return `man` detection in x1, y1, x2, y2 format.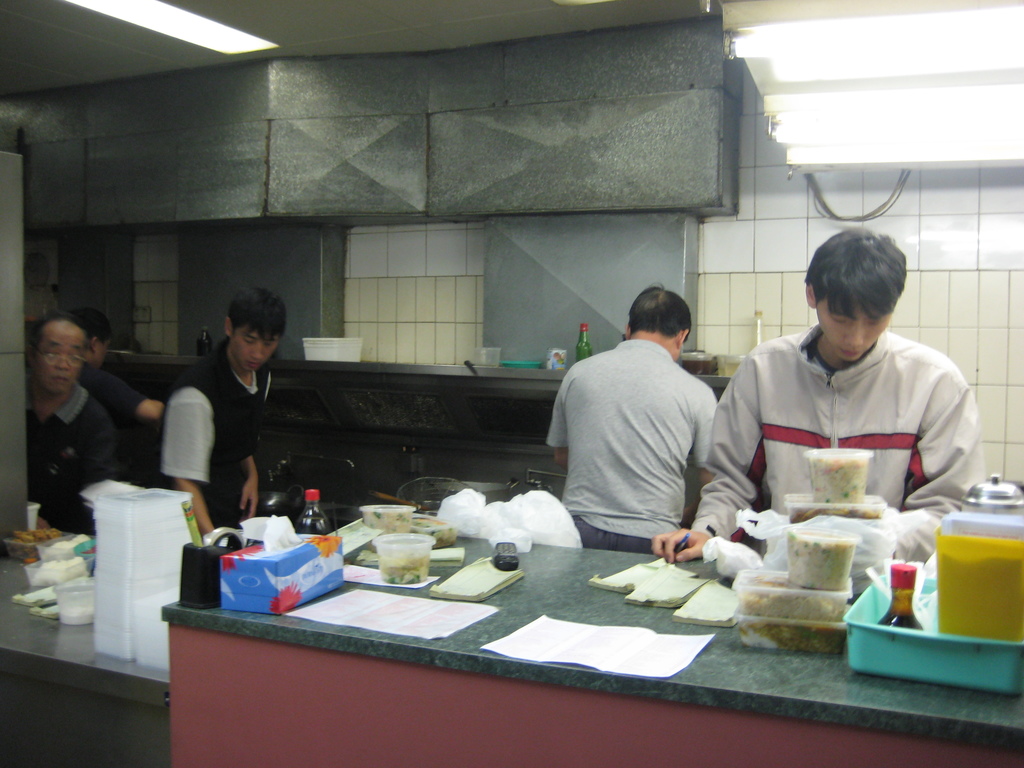
649, 221, 981, 569.
